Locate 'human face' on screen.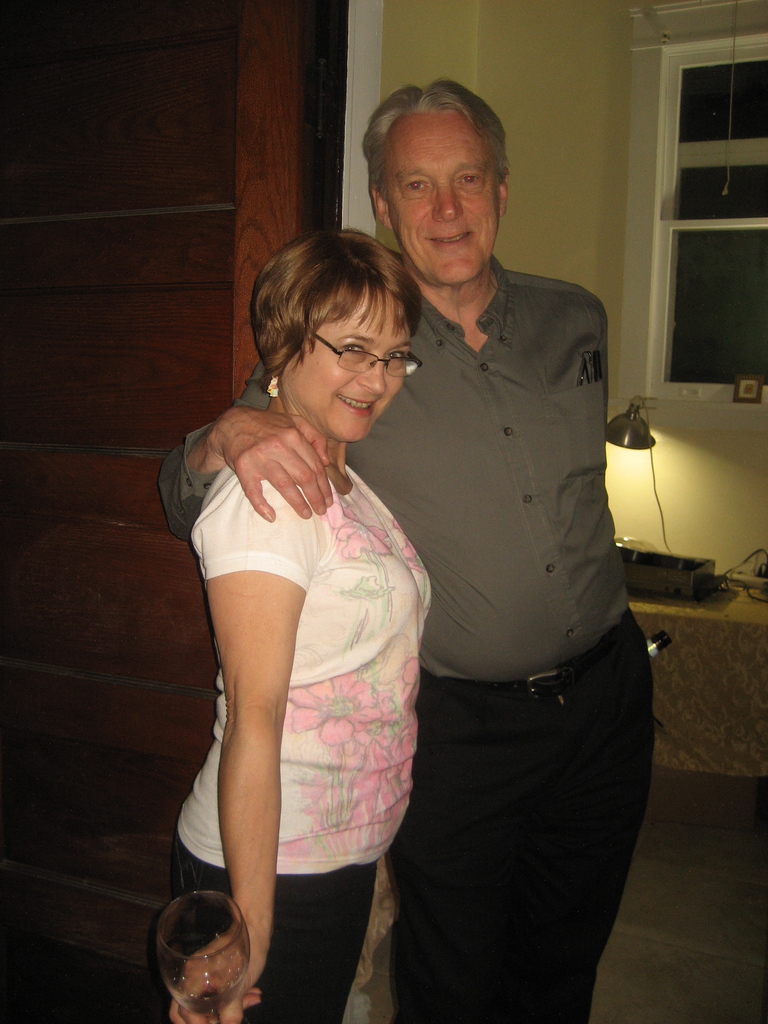
On screen at BBox(284, 283, 408, 444).
